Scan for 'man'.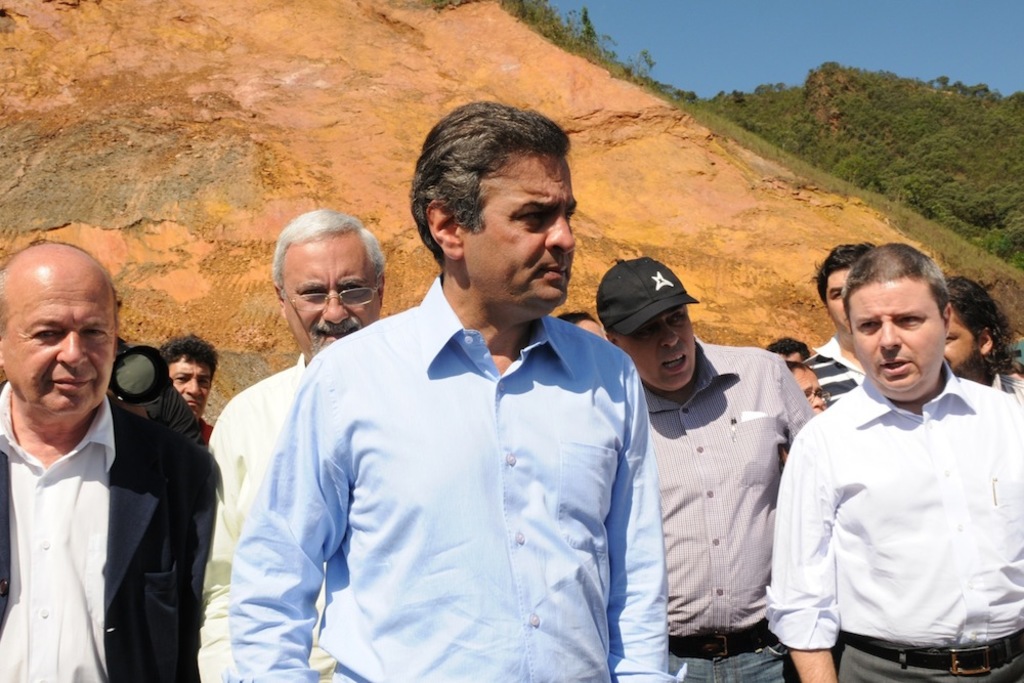
Scan result: Rect(802, 244, 877, 408).
